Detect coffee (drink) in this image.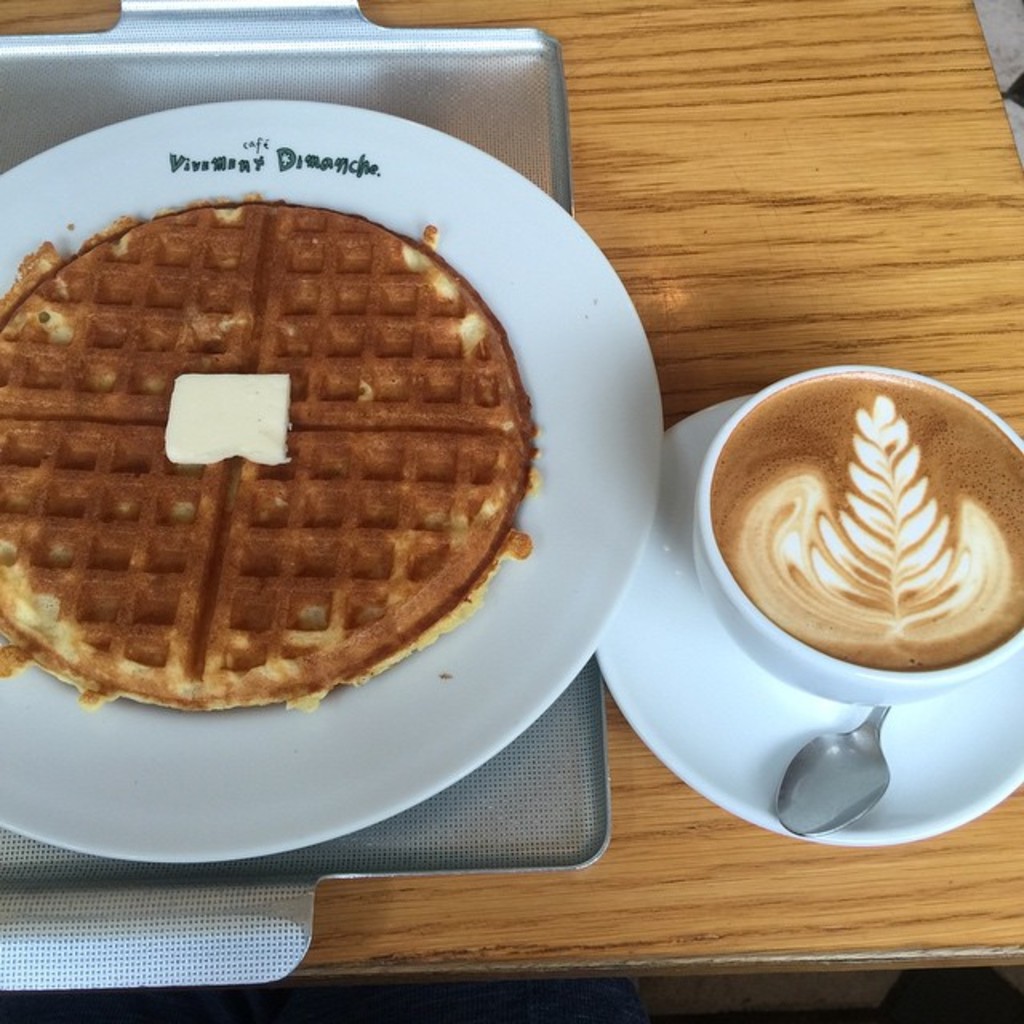
Detection: [left=672, top=366, right=1023, bottom=728].
